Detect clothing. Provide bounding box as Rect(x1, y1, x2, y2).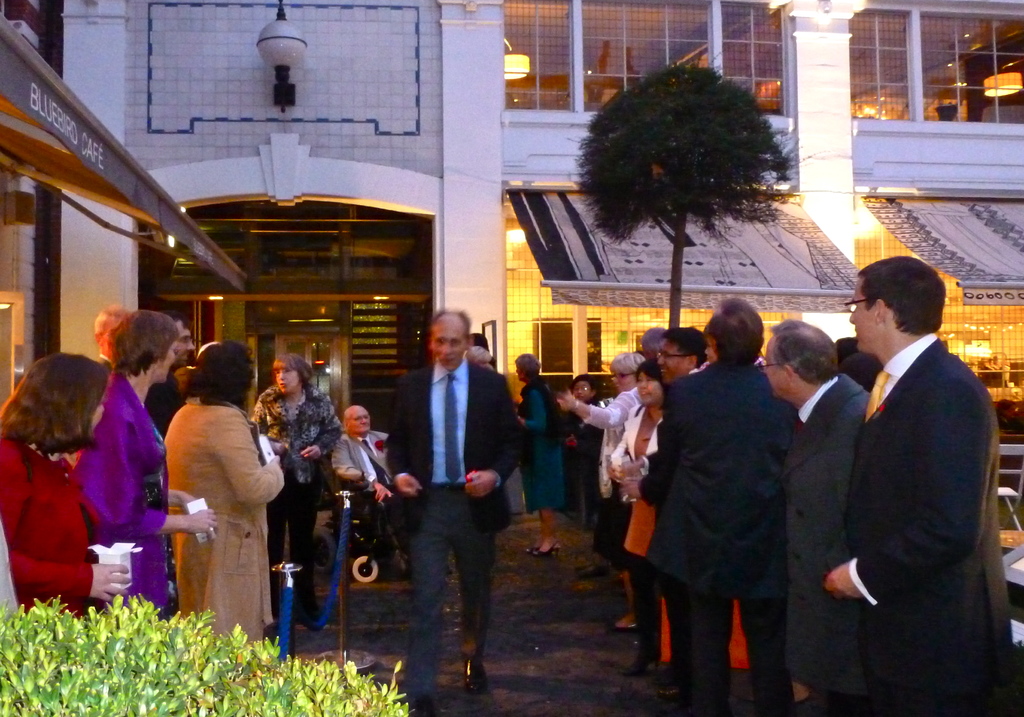
Rect(515, 381, 591, 520).
